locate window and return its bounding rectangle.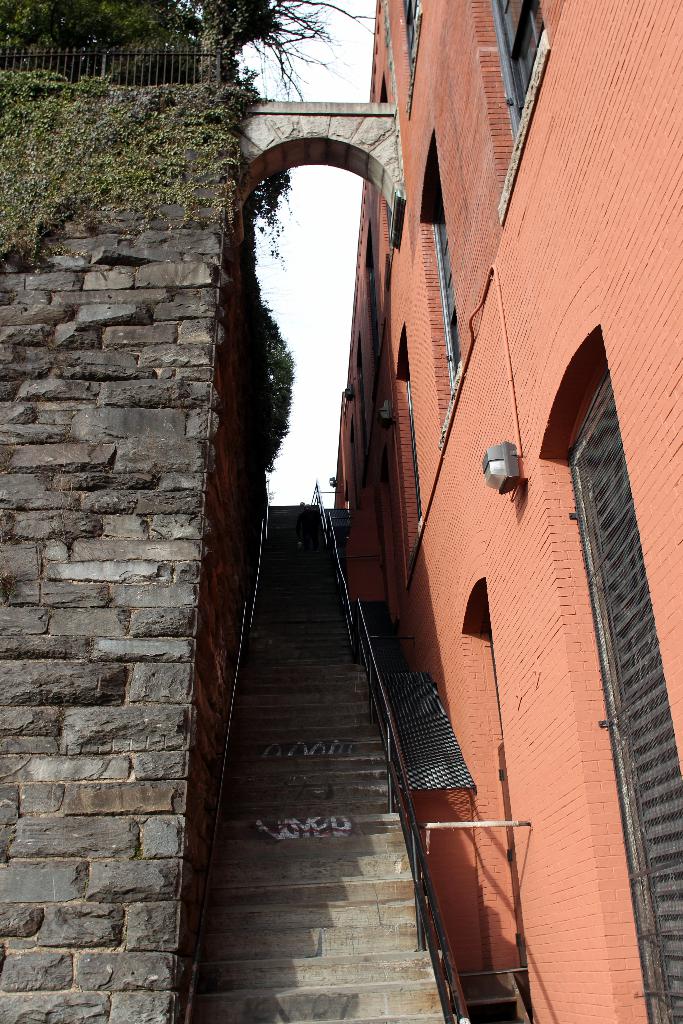
bbox=(413, 131, 472, 435).
